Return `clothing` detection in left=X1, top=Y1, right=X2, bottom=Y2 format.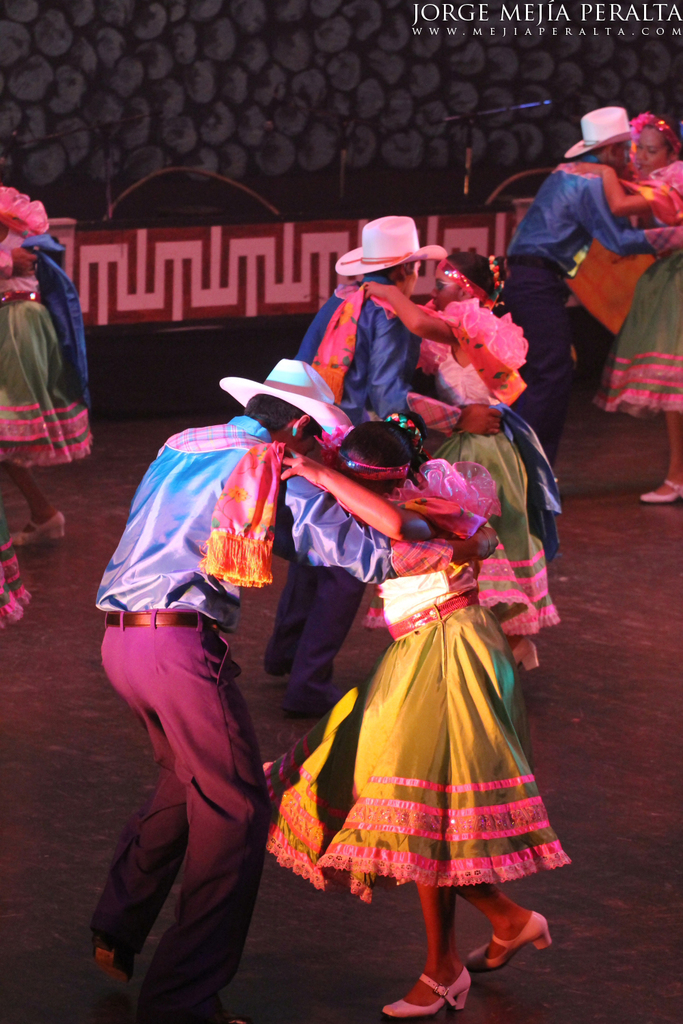
left=0, top=188, right=92, bottom=470.
